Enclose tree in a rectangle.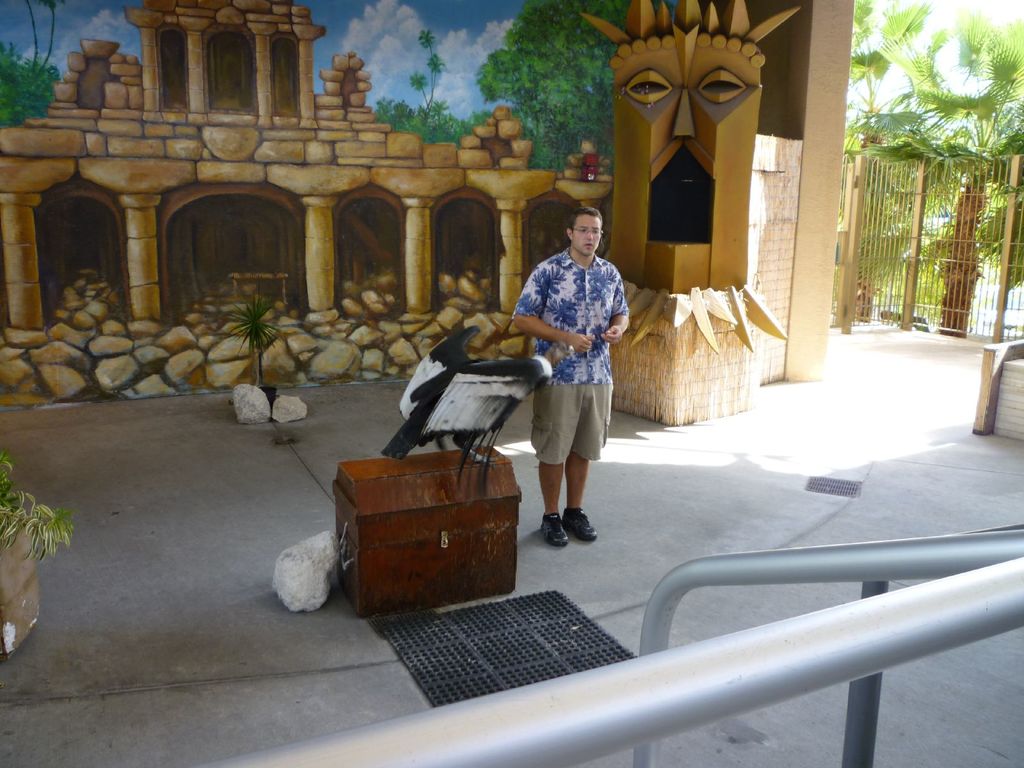
[x1=854, y1=0, x2=1023, y2=314].
